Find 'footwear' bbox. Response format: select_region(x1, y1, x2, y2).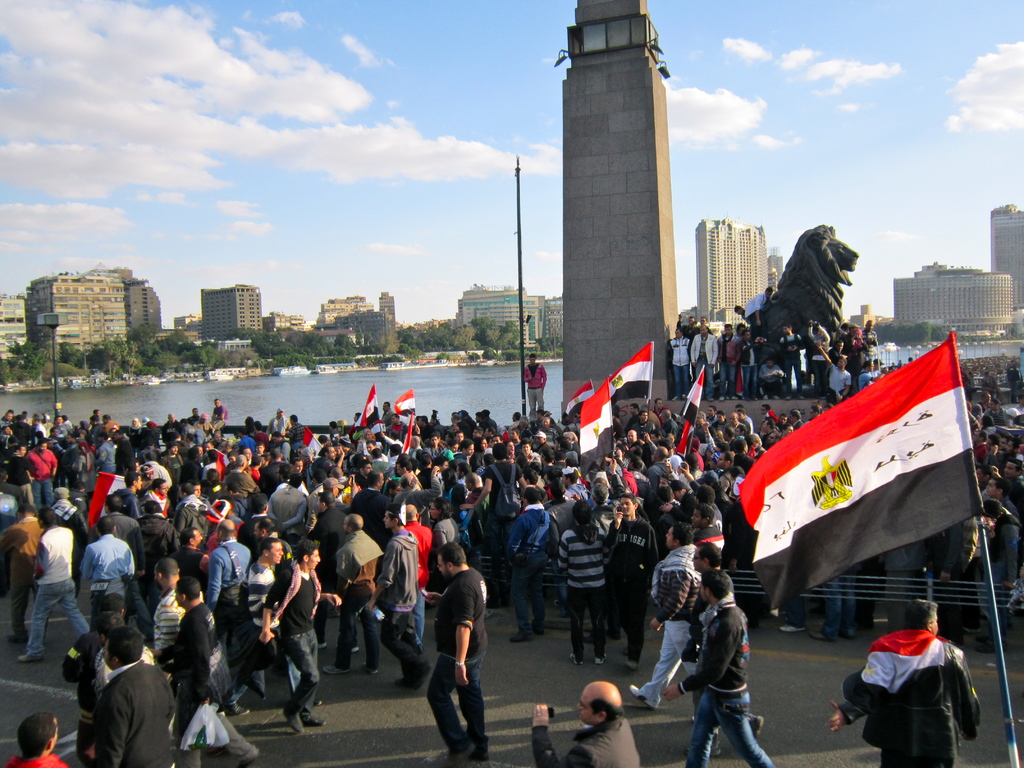
select_region(809, 631, 826, 643).
